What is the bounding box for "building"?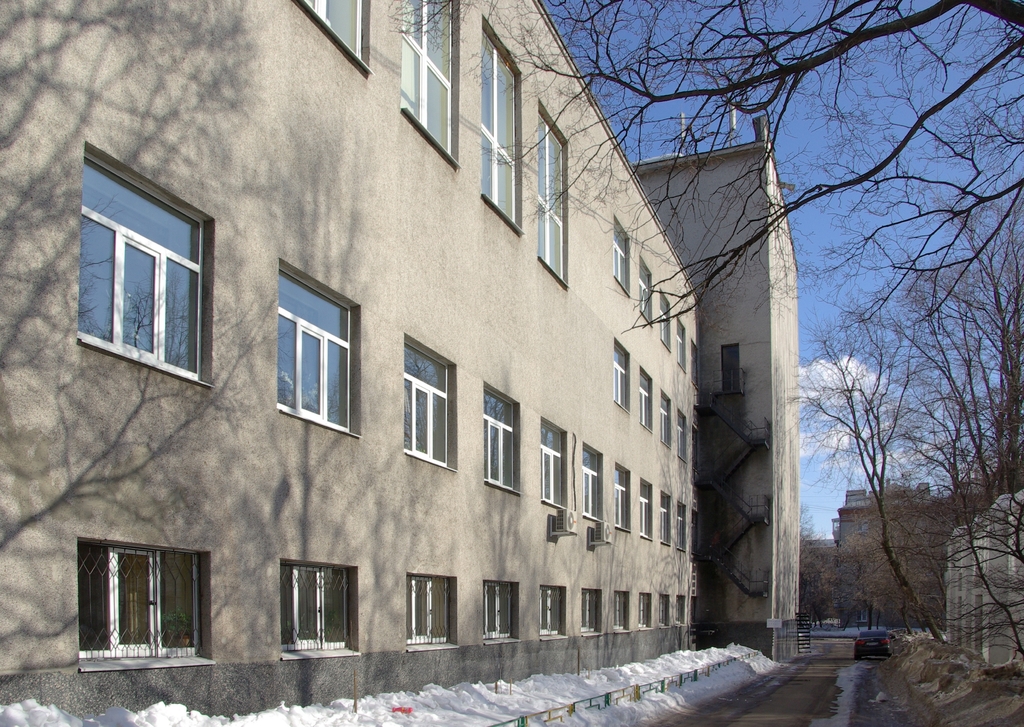
select_region(940, 493, 1023, 672).
